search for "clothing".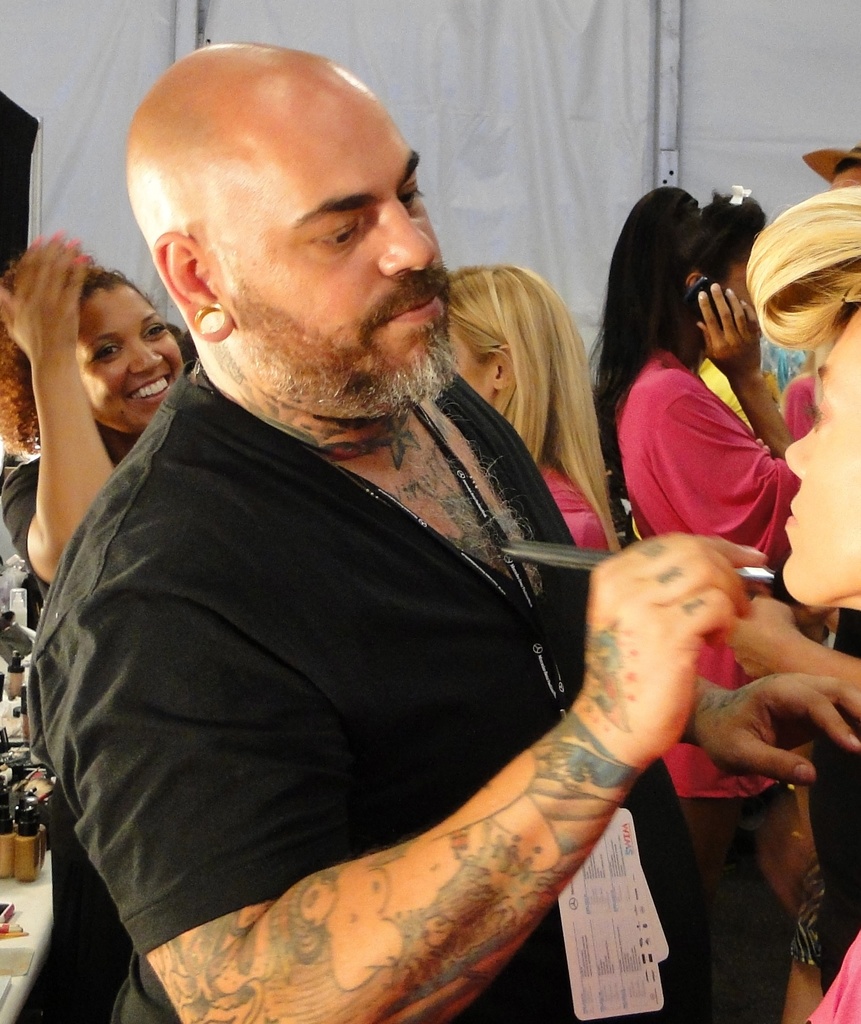
Found at bbox(810, 603, 860, 972).
